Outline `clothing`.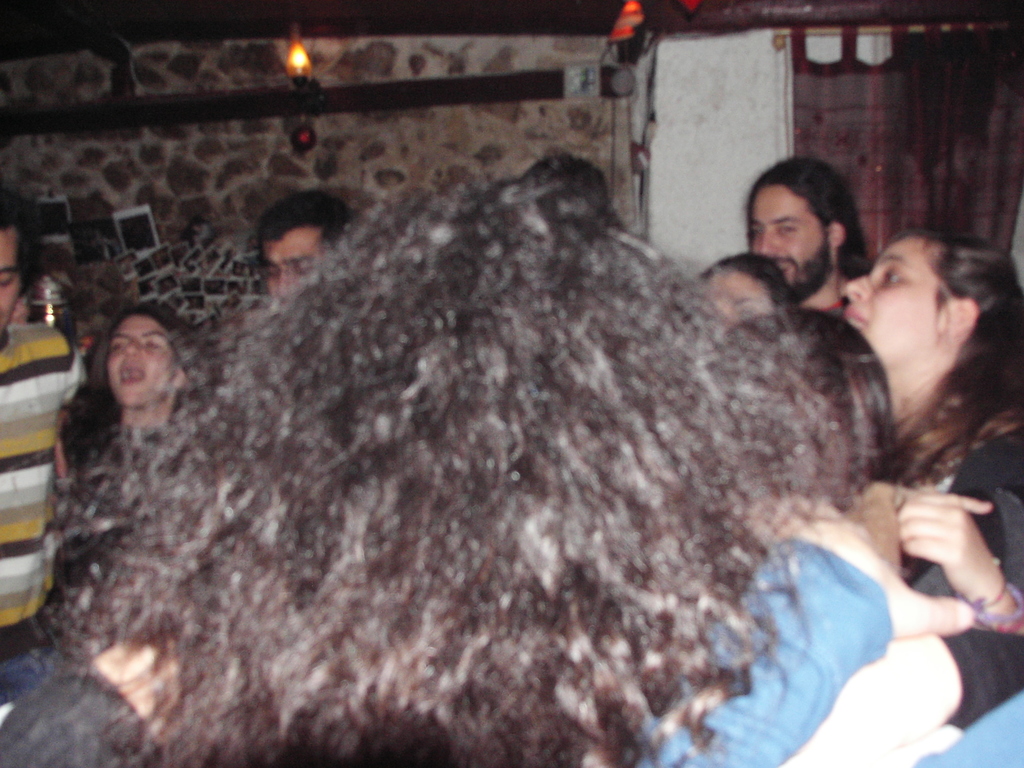
Outline: crop(630, 535, 891, 767).
